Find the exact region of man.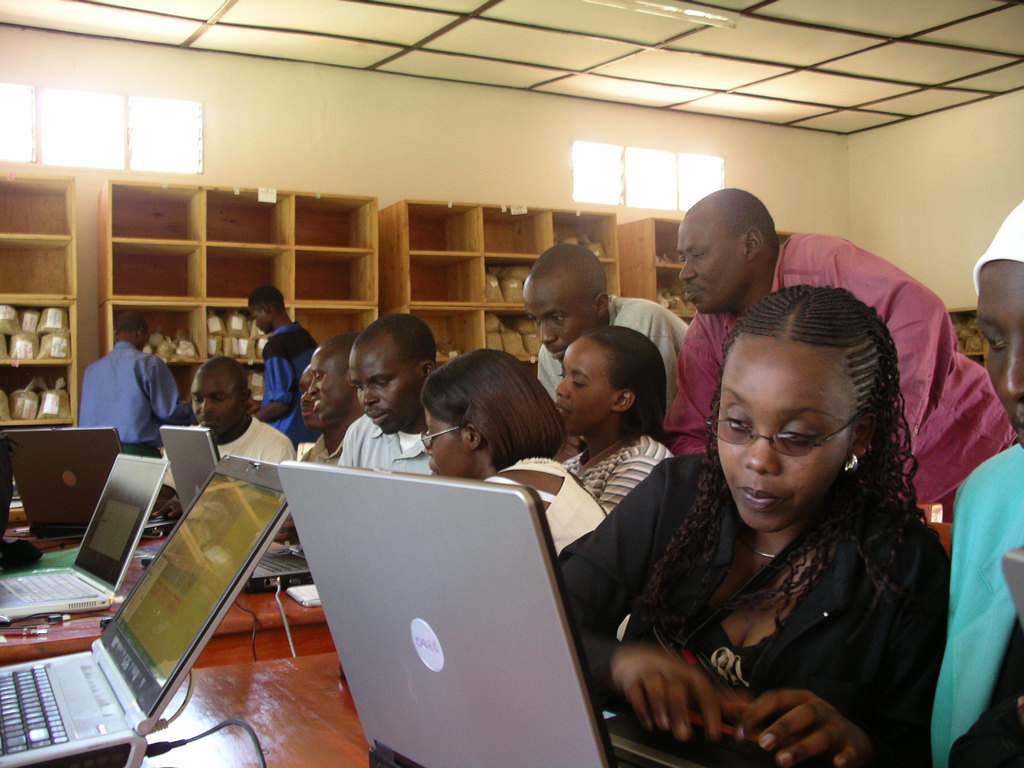
Exact region: [75, 320, 182, 463].
